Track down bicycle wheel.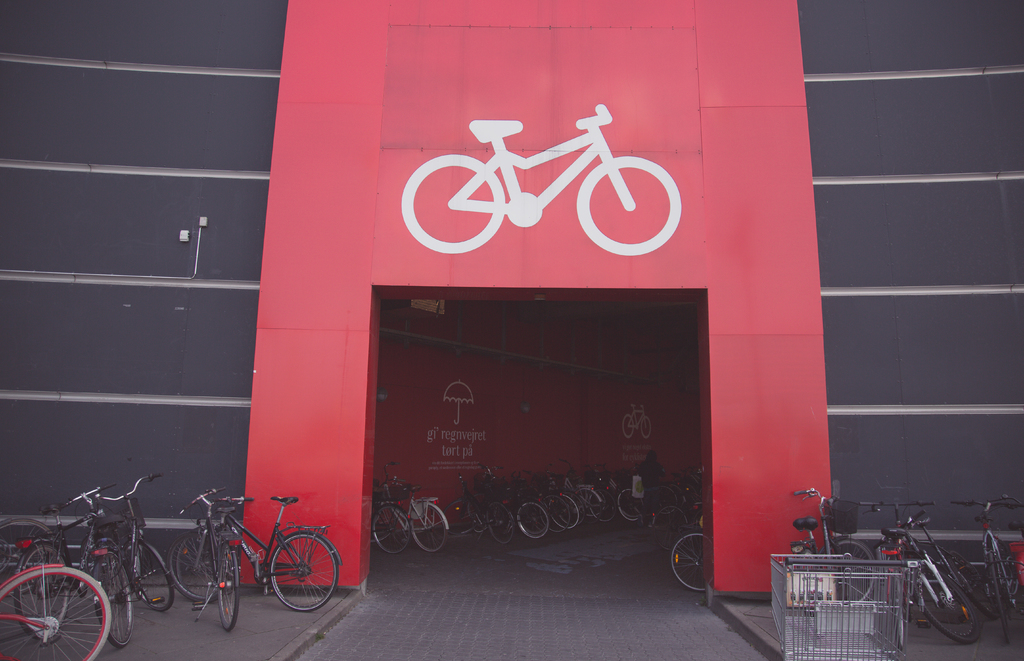
Tracked to 88 548 131 649.
